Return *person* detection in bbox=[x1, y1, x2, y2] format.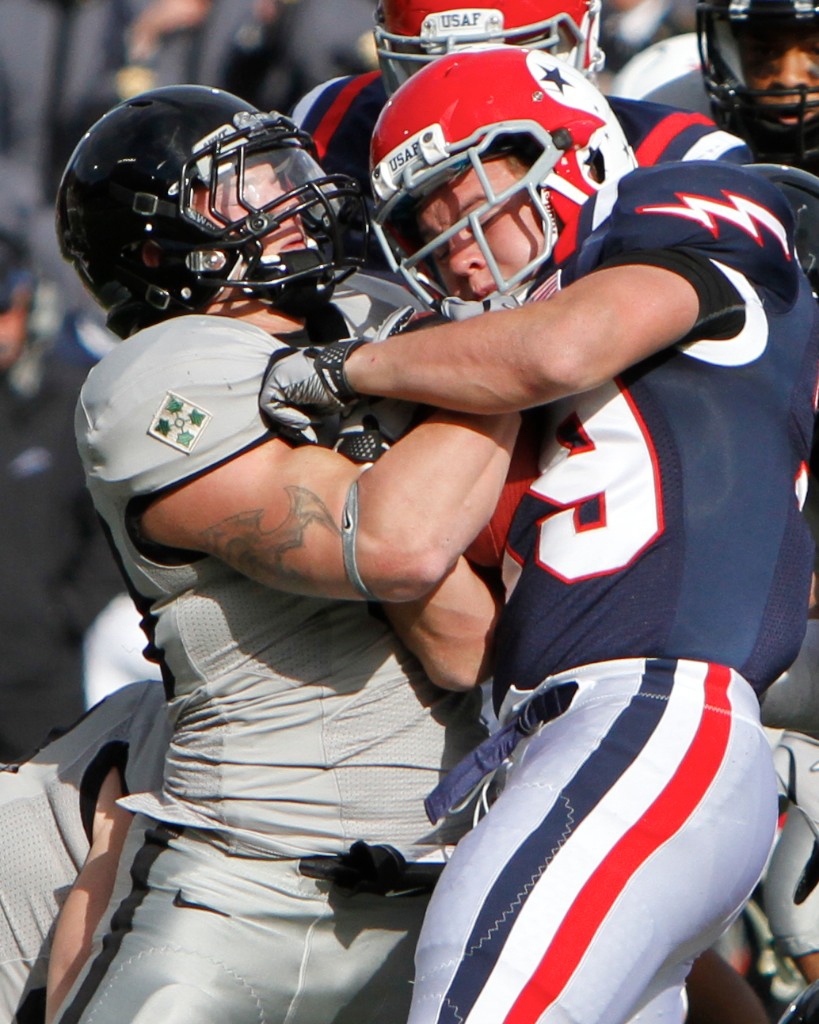
bbox=[50, 83, 524, 1023].
